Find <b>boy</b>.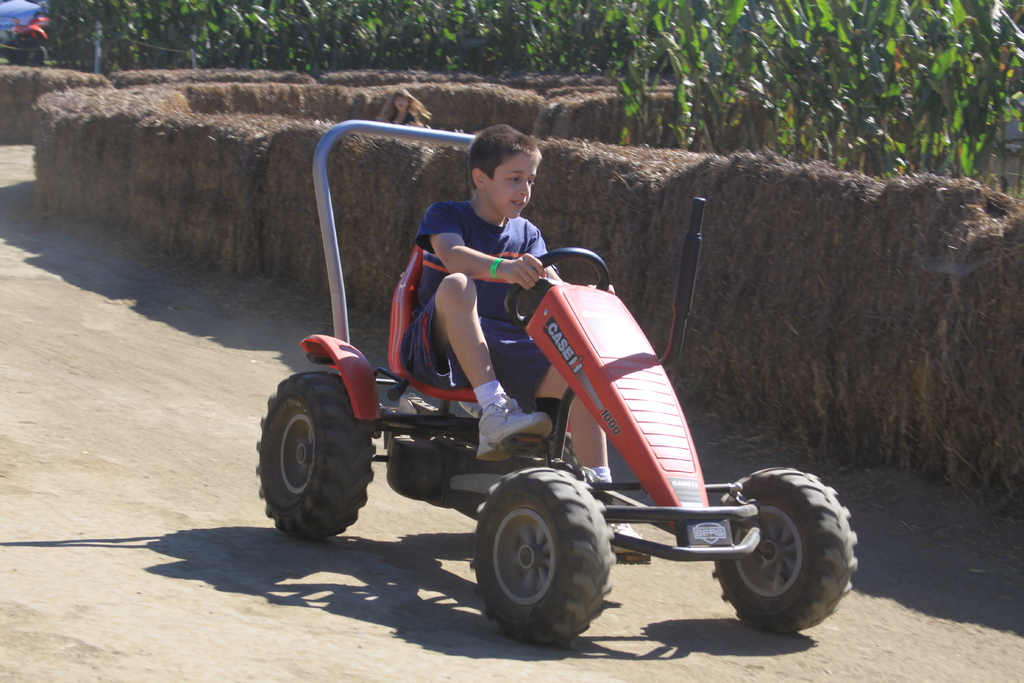
bbox=[396, 117, 641, 538].
